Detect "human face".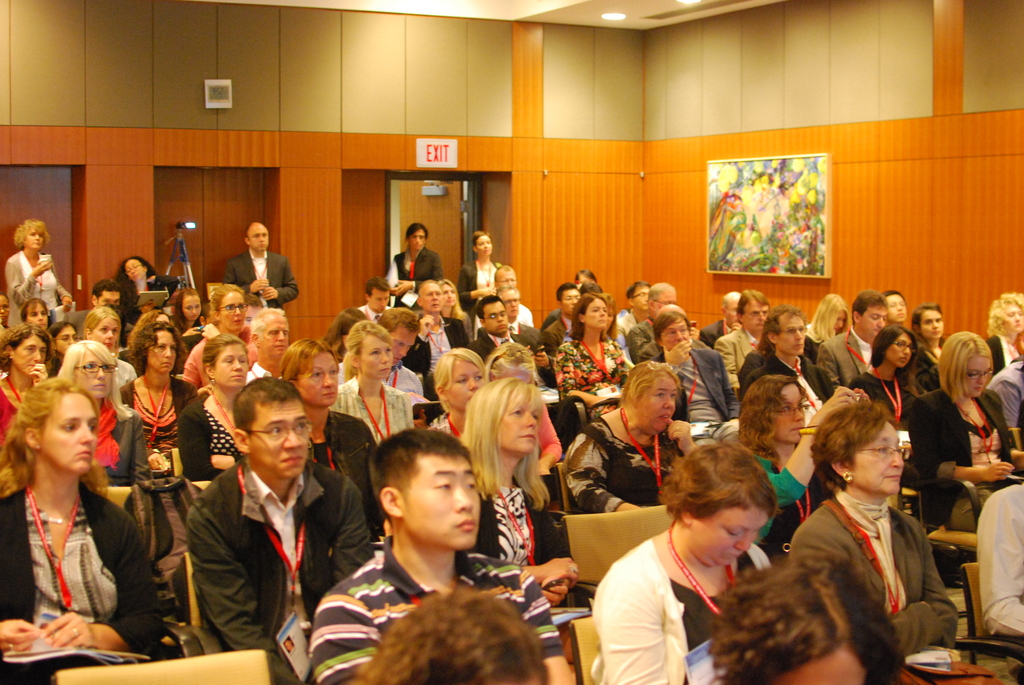
Detected at <box>422,283,446,316</box>.
